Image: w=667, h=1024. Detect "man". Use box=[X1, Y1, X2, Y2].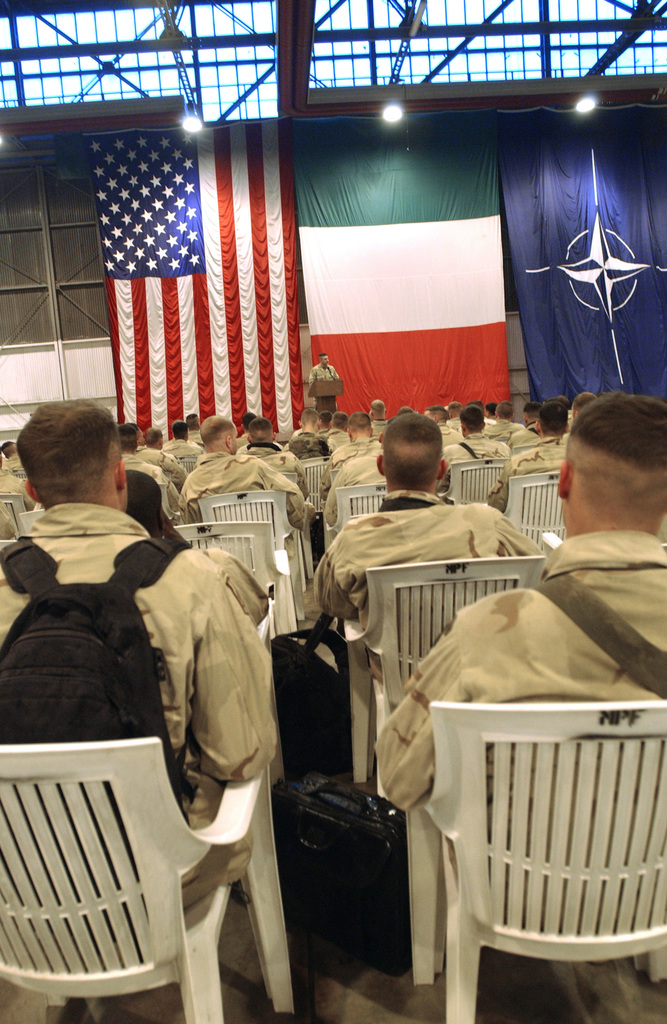
box=[301, 411, 329, 438].
